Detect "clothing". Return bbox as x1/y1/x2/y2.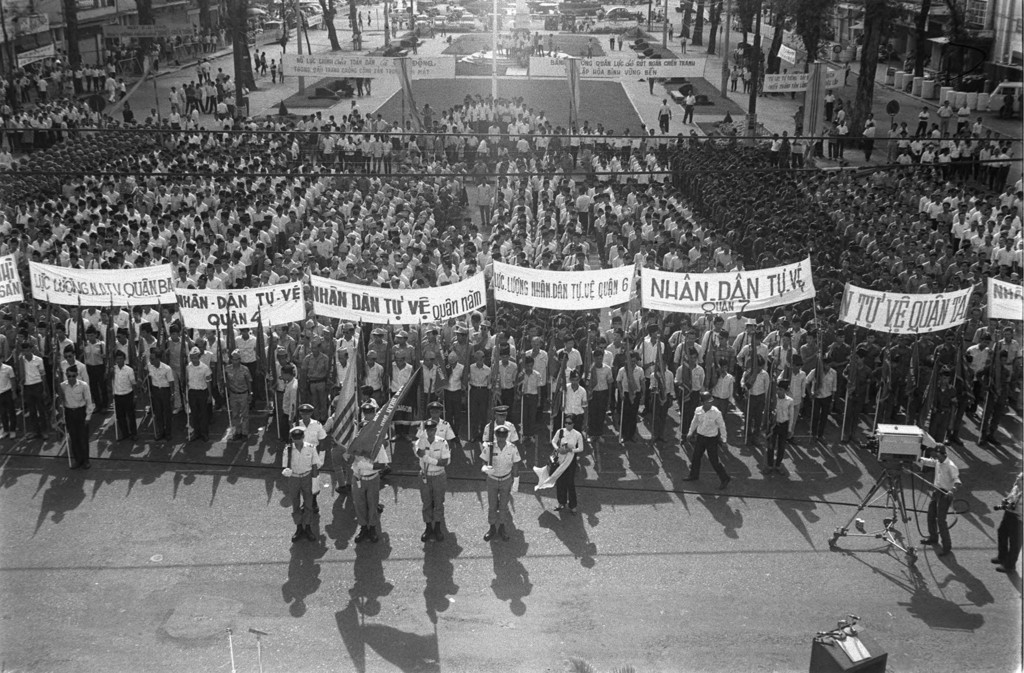
587/42/592/62.
